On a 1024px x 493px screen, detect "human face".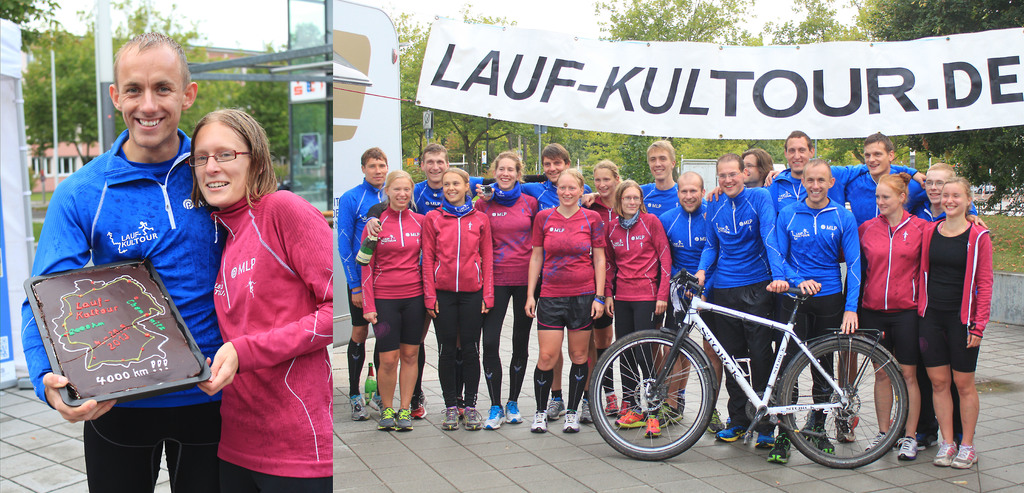
left=593, top=169, right=616, bottom=200.
